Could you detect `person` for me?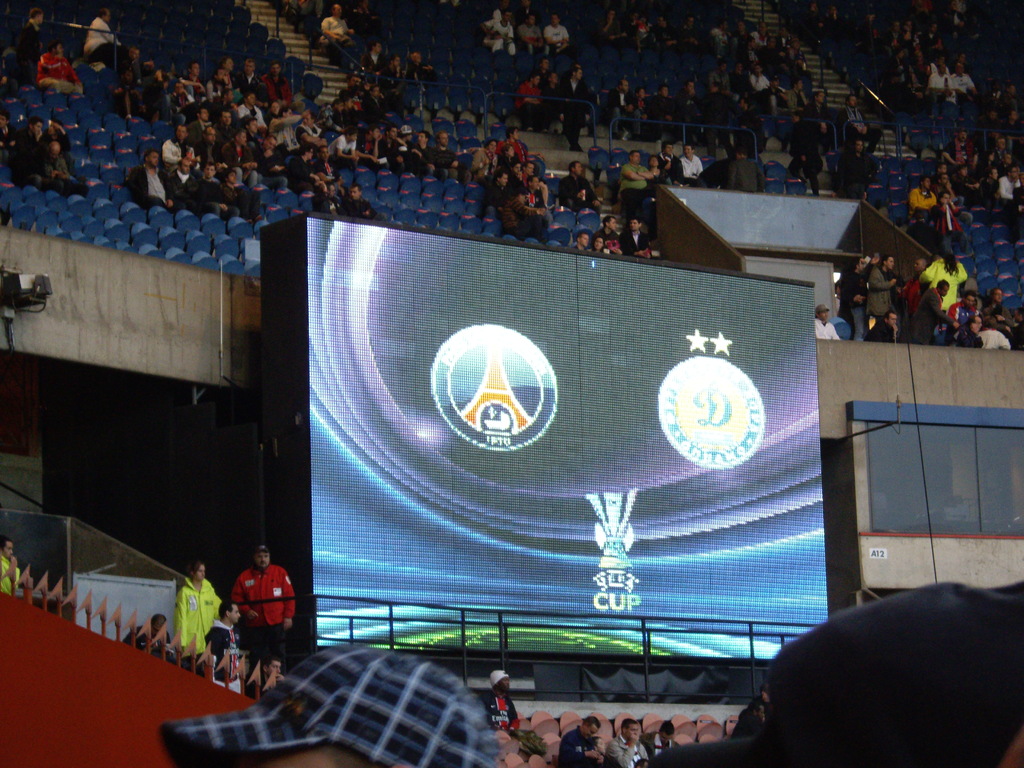
Detection result: 582, 737, 606, 767.
